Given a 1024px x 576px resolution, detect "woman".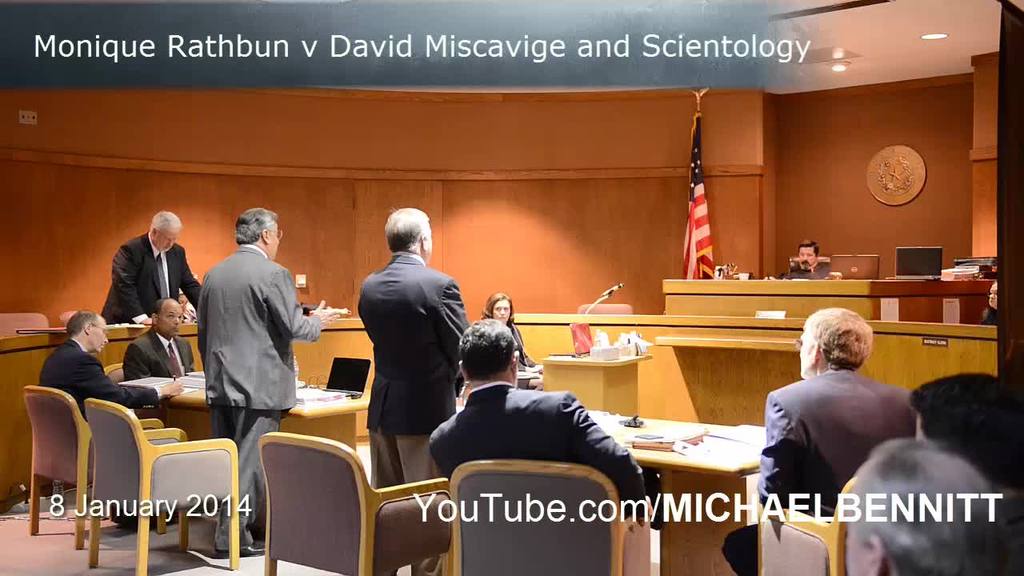
left=478, top=289, right=545, bottom=392.
